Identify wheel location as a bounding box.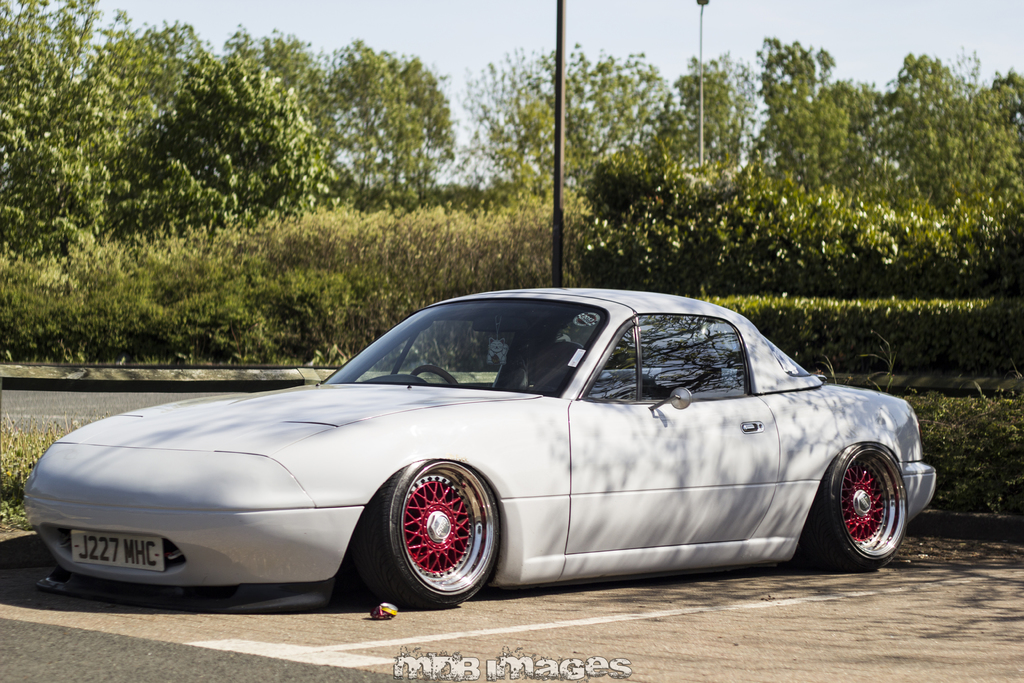
x1=378 y1=473 x2=502 y2=601.
